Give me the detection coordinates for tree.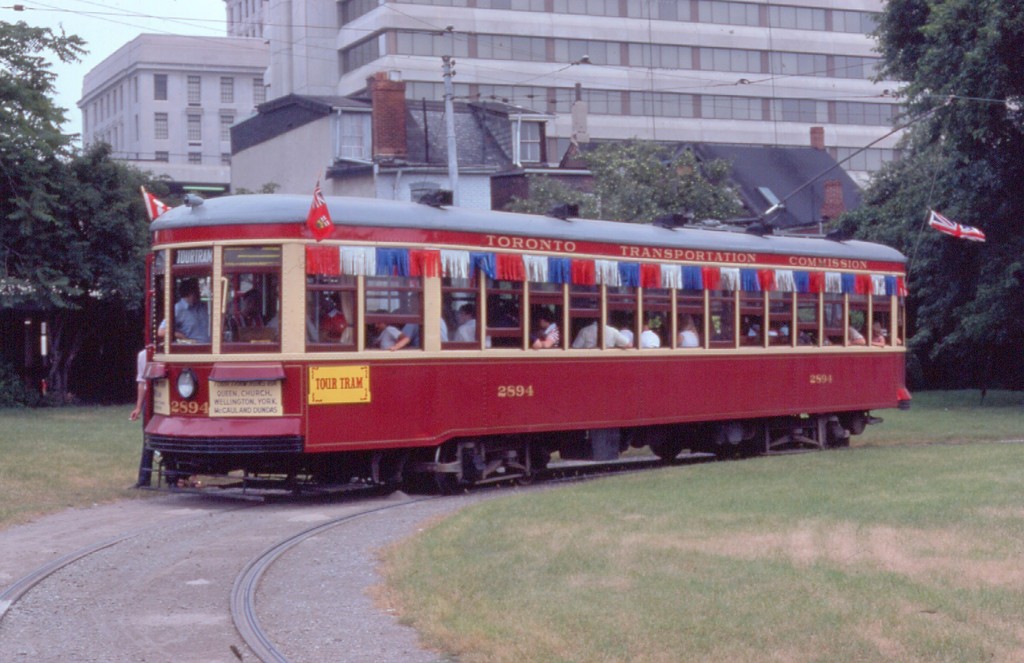
box(823, 95, 1023, 369).
